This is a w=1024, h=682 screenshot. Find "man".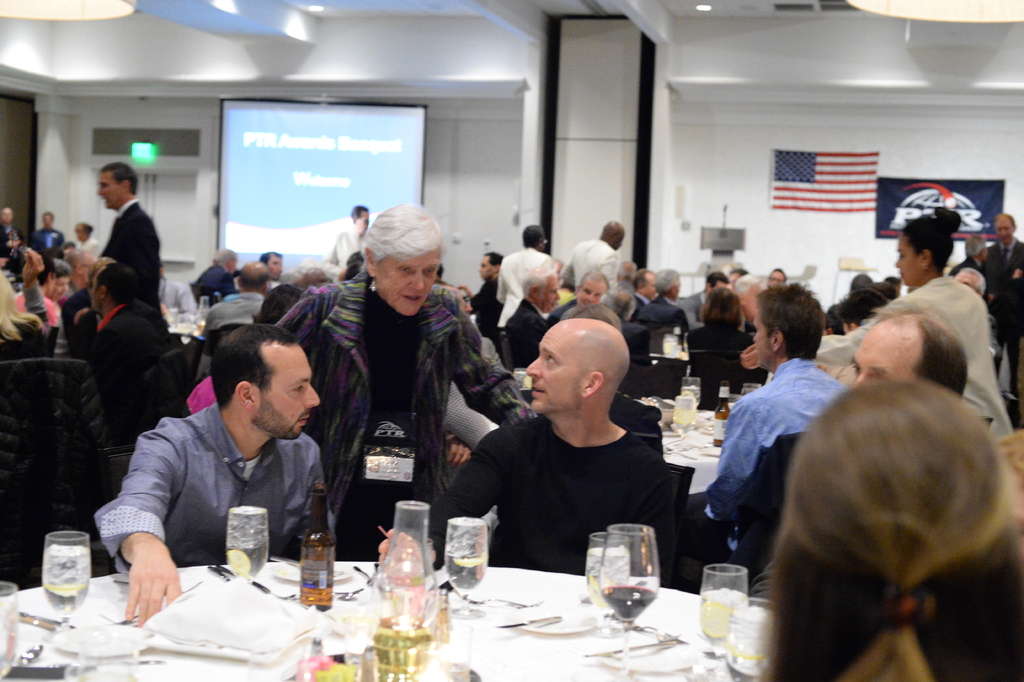
Bounding box: {"left": 99, "top": 158, "right": 175, "bottom": 330}.
